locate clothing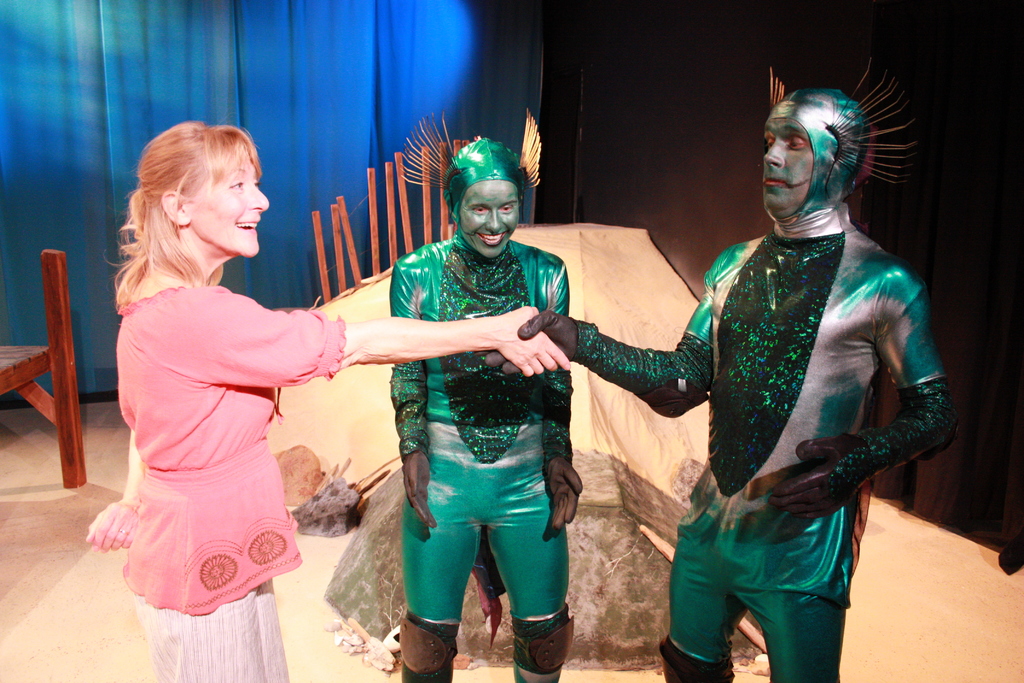
l=111, t=271, r=347, b=682
